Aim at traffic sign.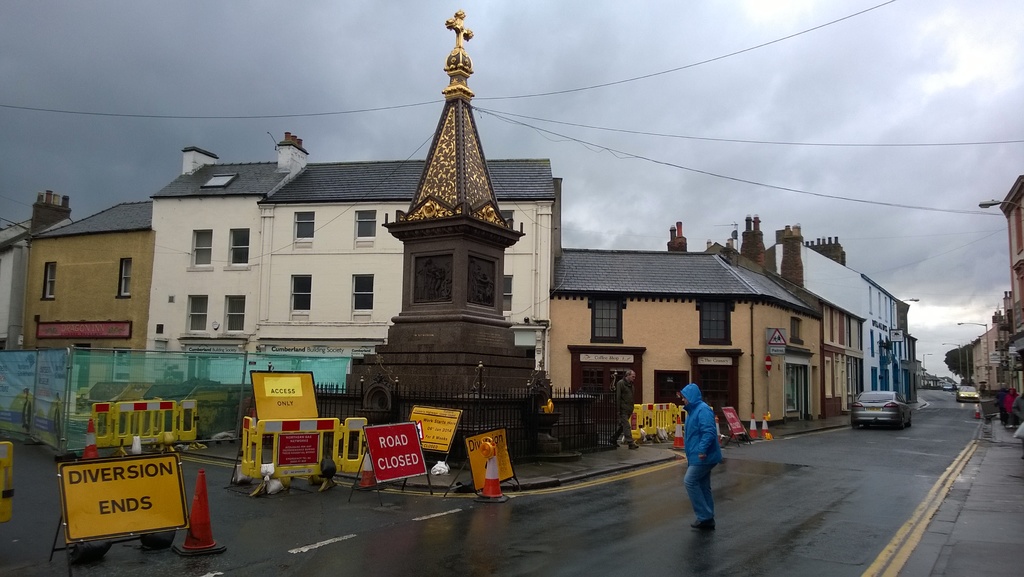
Aimed at box(58, 451, 186, 546).
